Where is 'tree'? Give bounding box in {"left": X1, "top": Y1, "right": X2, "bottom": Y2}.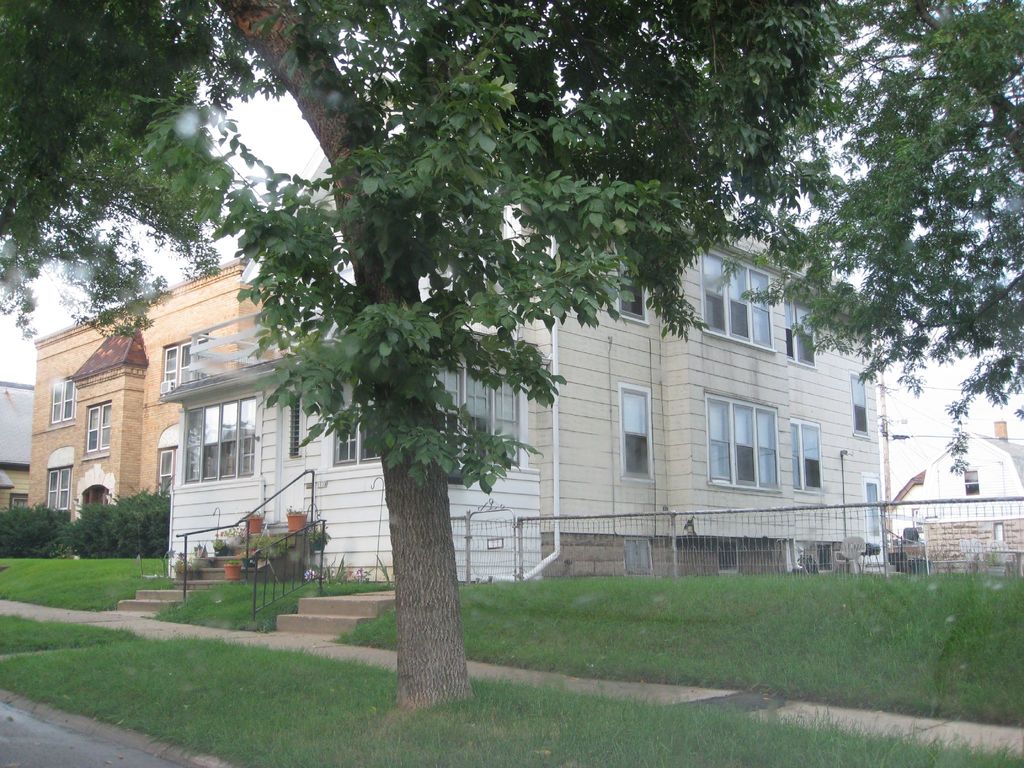
{"left": 0, "top": 499, "right": 62, "bottom": 556}.
